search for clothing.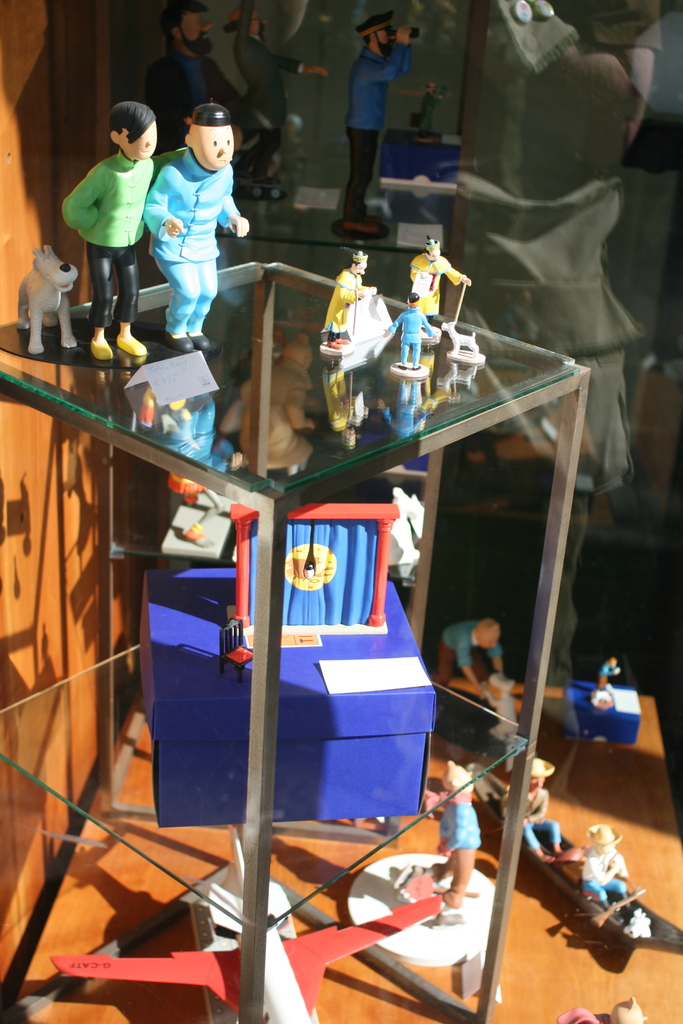
Found at Rect(407, 248, 462, 325).
